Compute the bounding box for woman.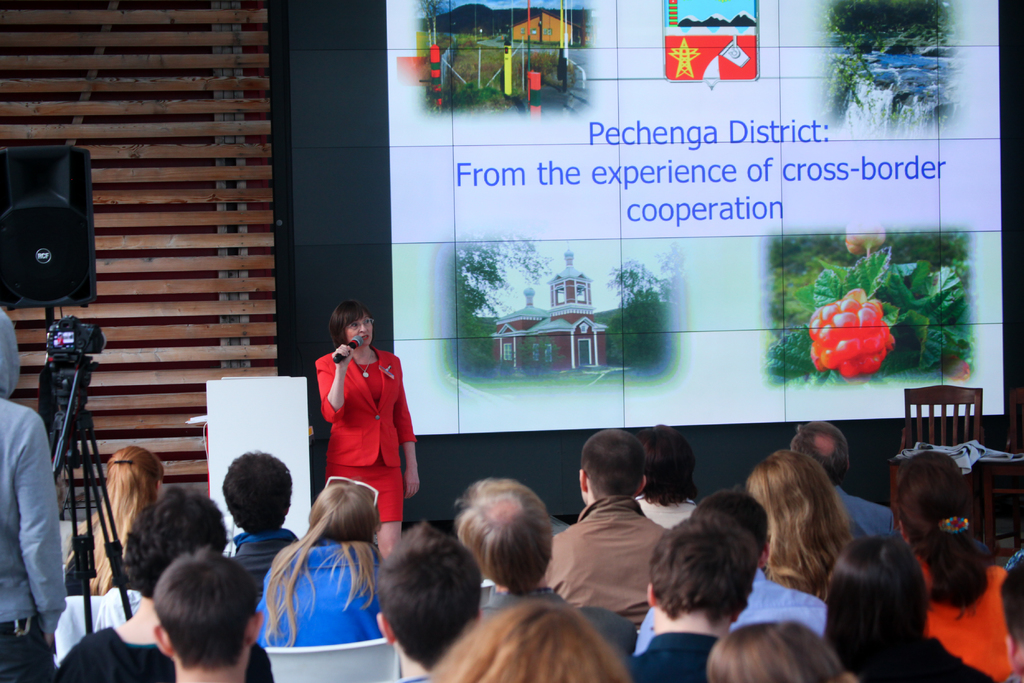
bbox=[821, 537, 995, 682].
